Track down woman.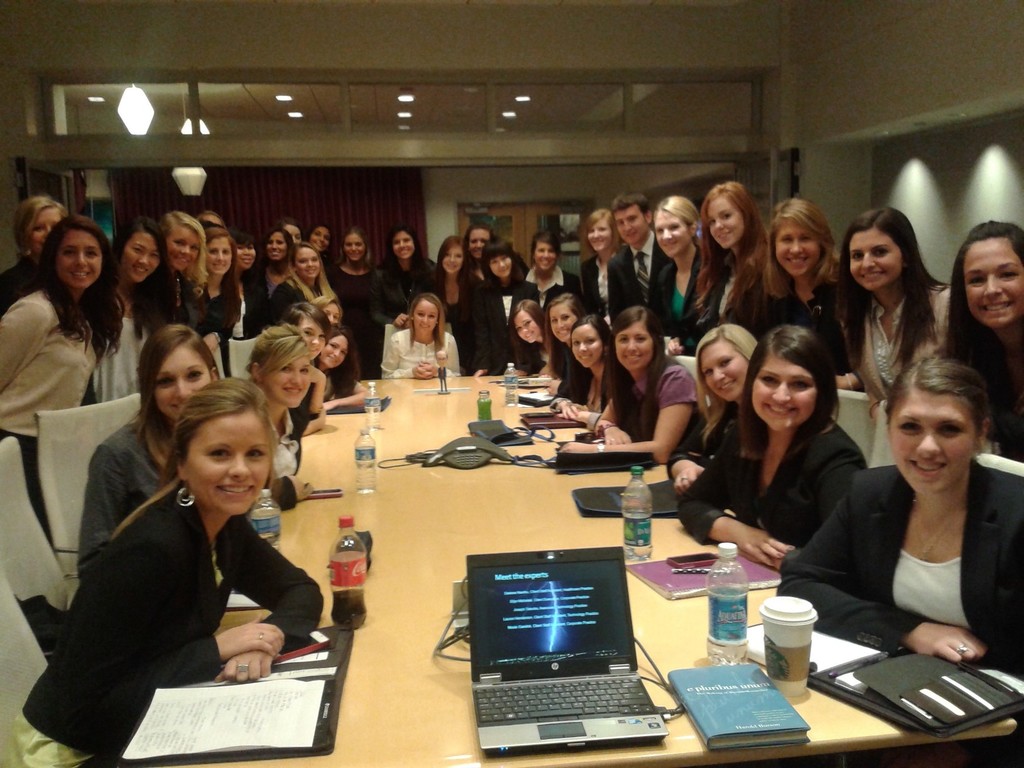
Tracked to 472:241:538:378.
